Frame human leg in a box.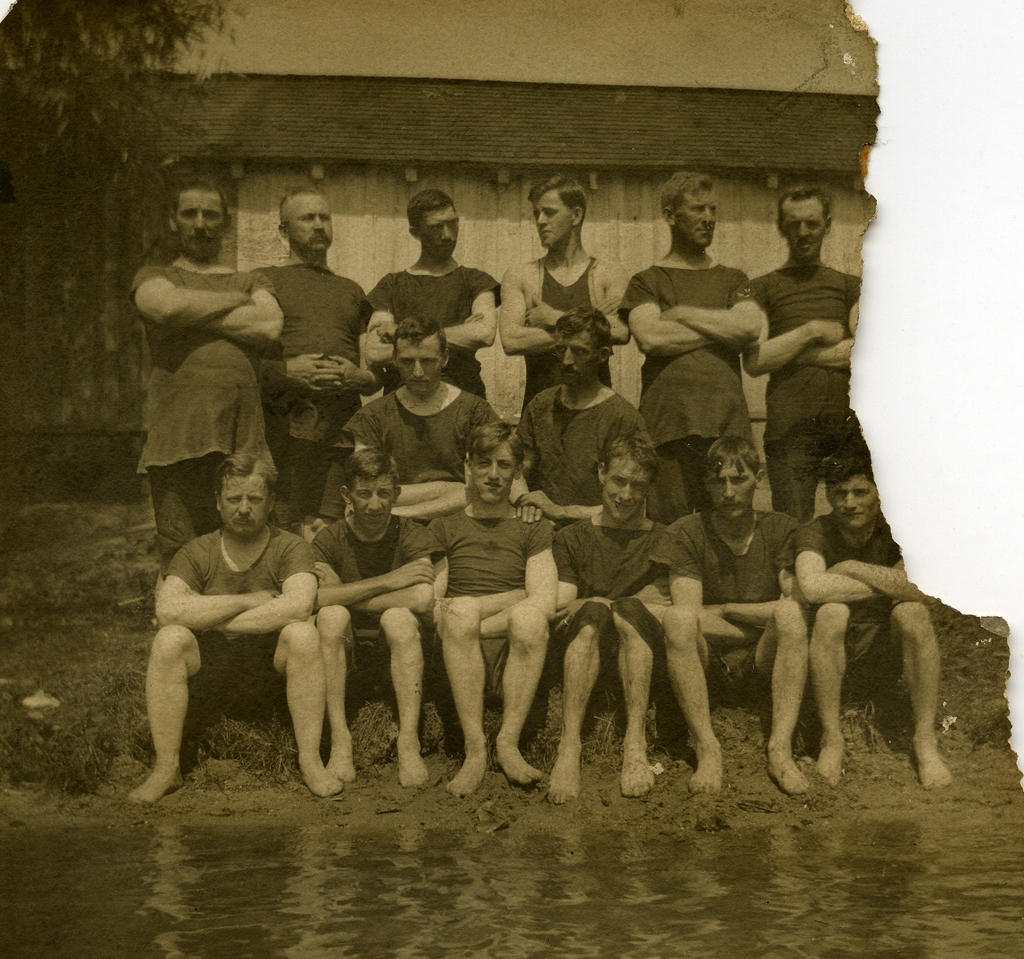
<region>131, 625, 224, 805</region>.
